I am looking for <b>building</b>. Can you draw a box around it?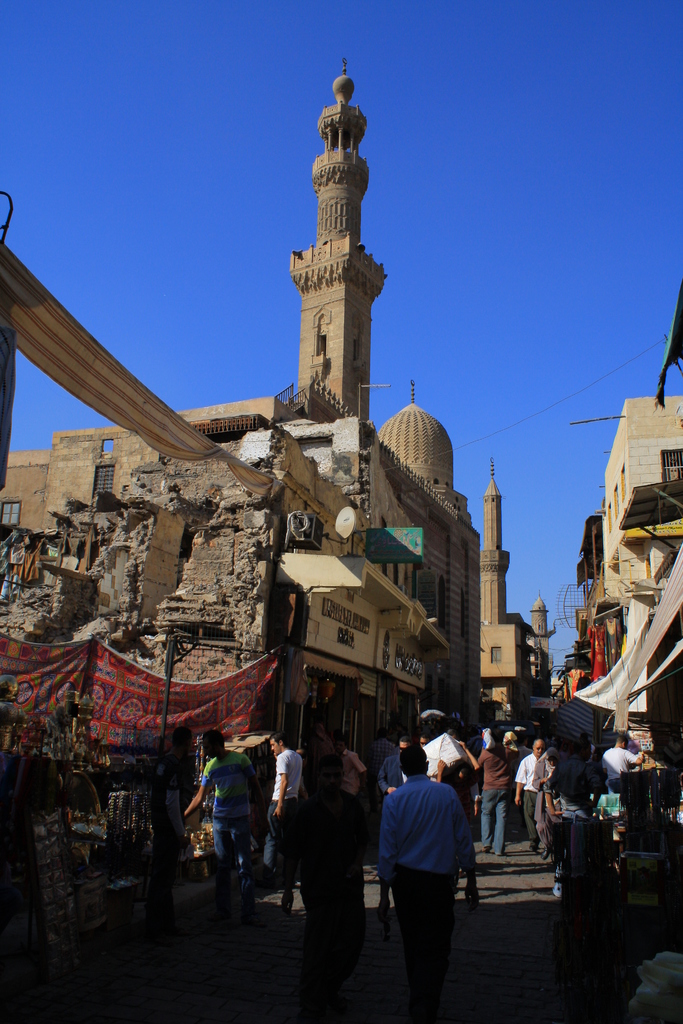
Sure, the bounding box is locate(0, 76, 481, 750).
